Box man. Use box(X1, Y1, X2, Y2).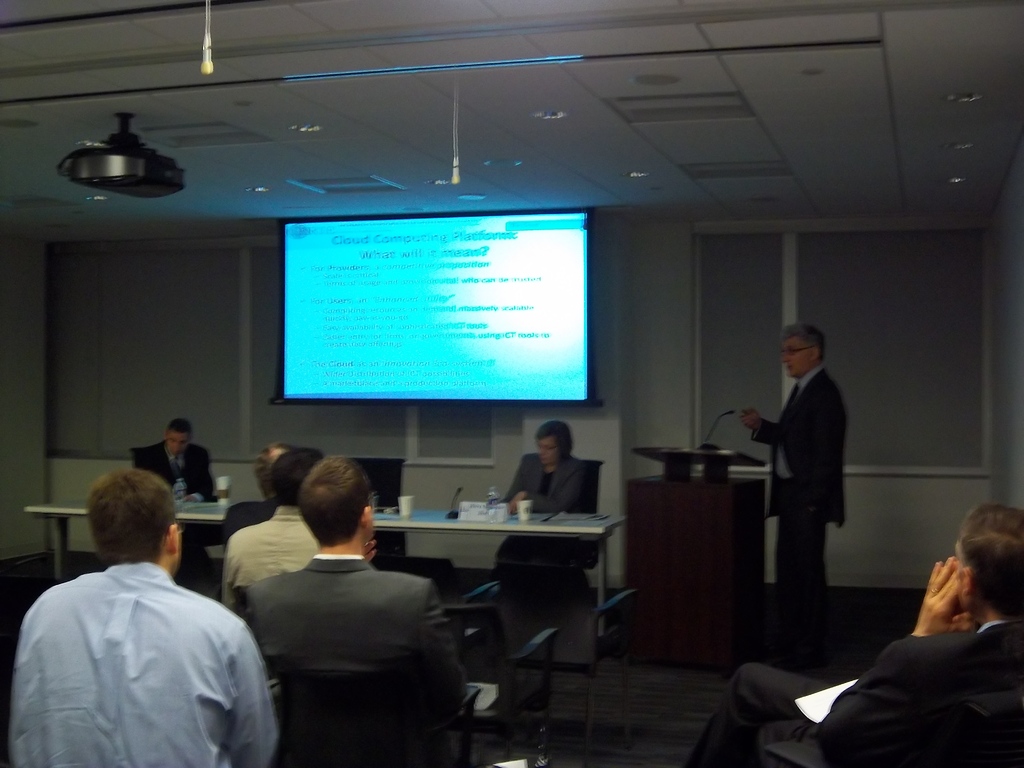
box(23, 462, 264, 767).
